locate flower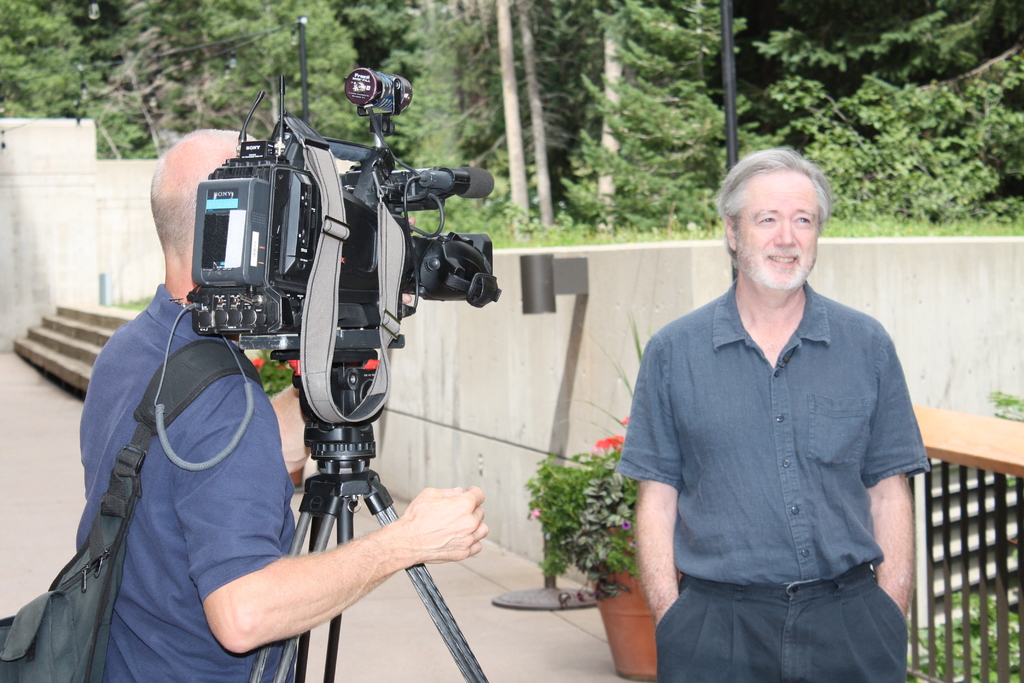
crop(525, 507, 542, 517)
